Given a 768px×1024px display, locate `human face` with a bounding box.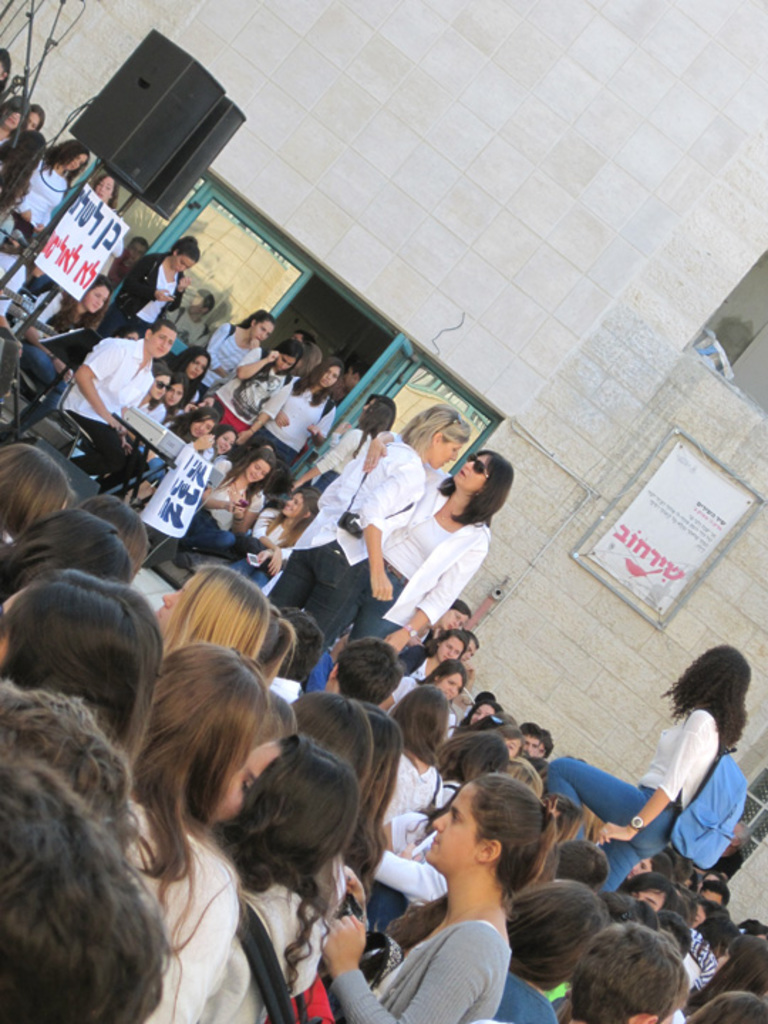
Located: <bbox>286, 492, 307, 519</bbox>.
